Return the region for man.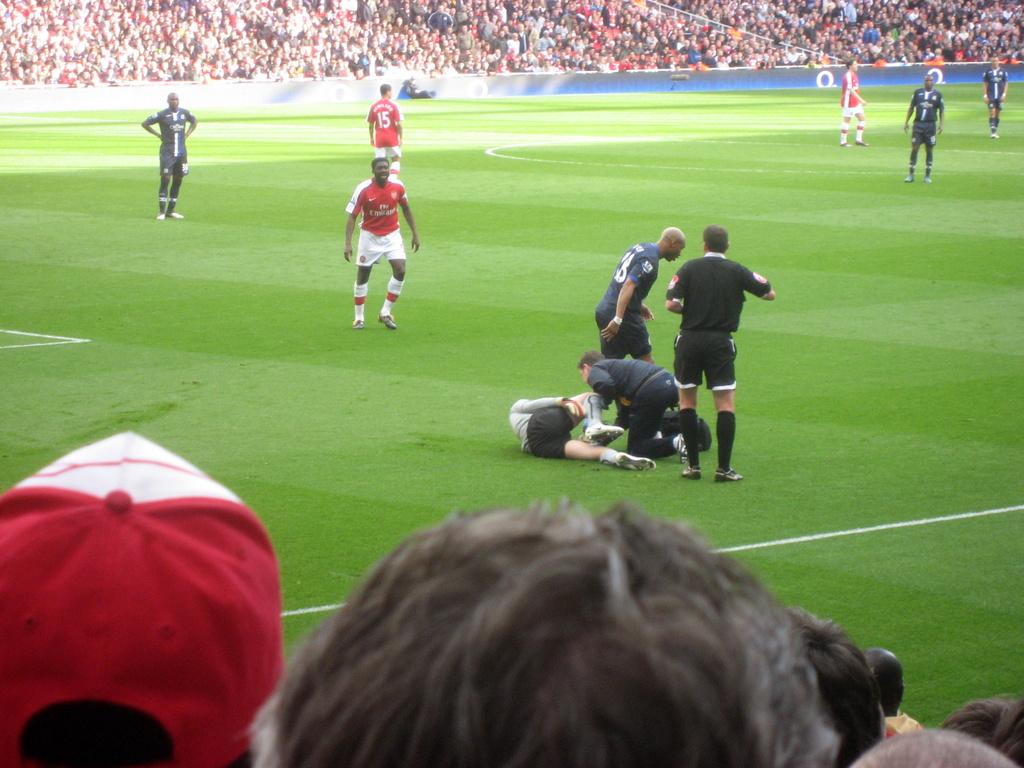
BBox(897, 68, 948, 189).
